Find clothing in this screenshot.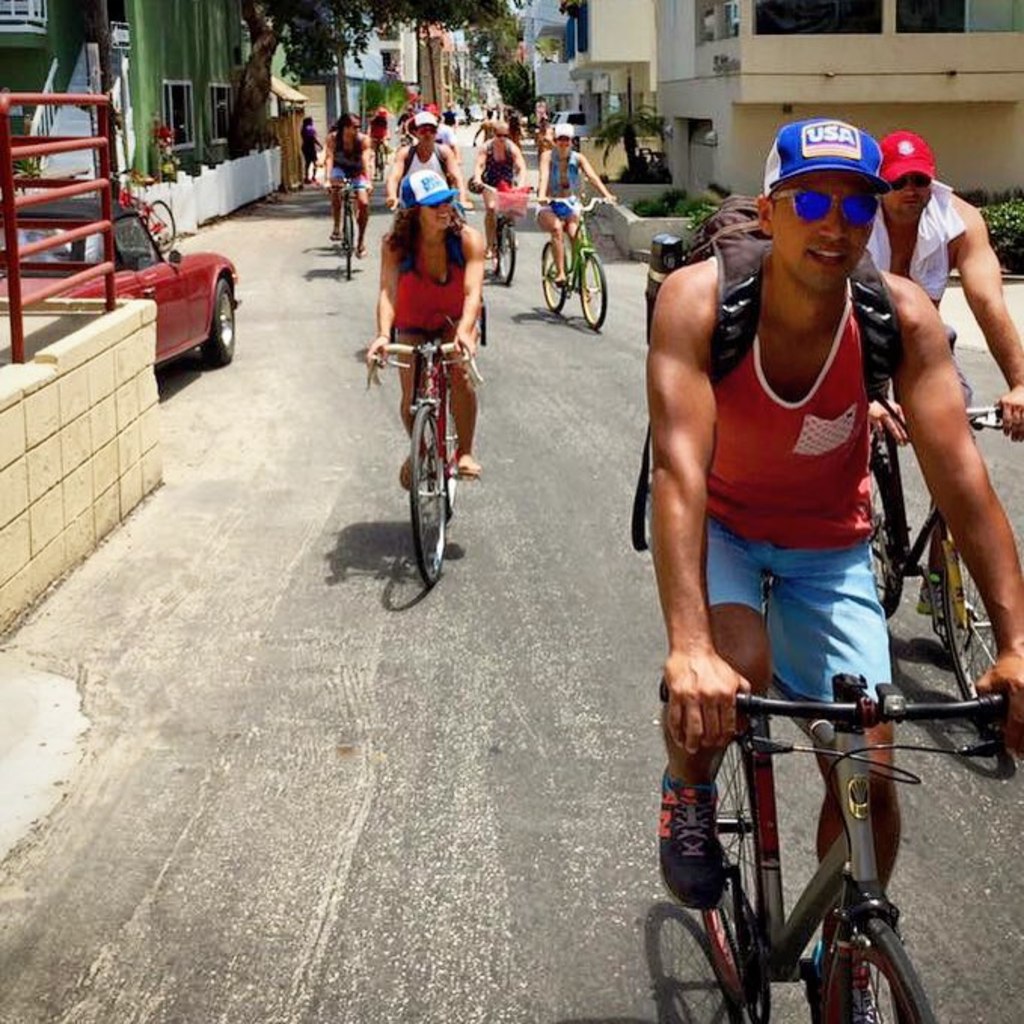
The bounding box for clothing is (x1=860, y1=181, x2=961, y2=323).
